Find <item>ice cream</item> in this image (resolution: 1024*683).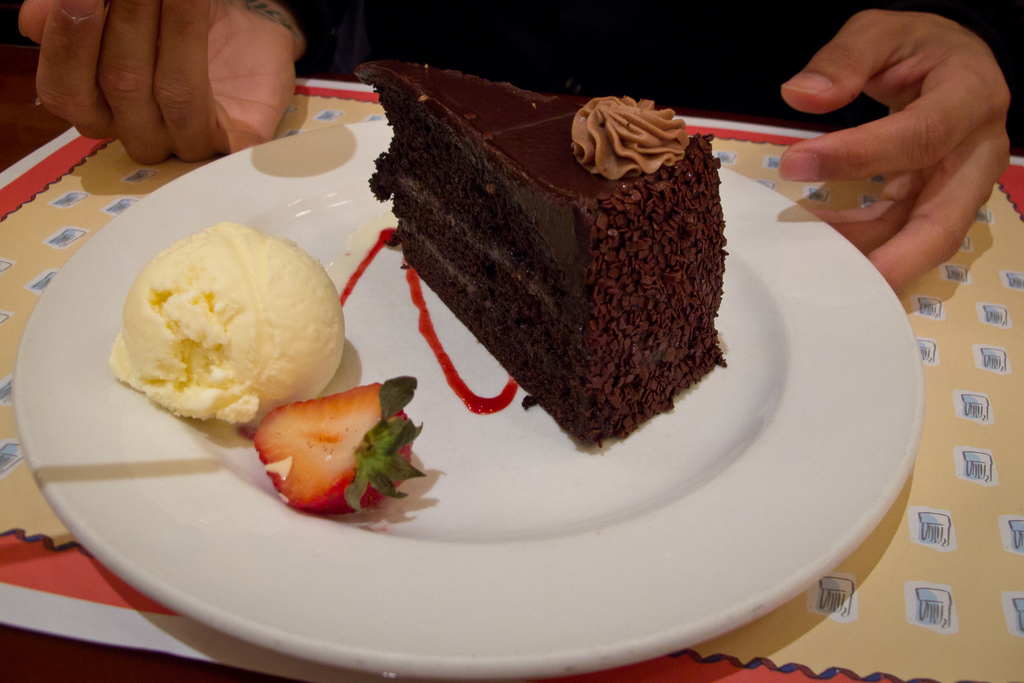
Rect(104, 217, 346, 435).
